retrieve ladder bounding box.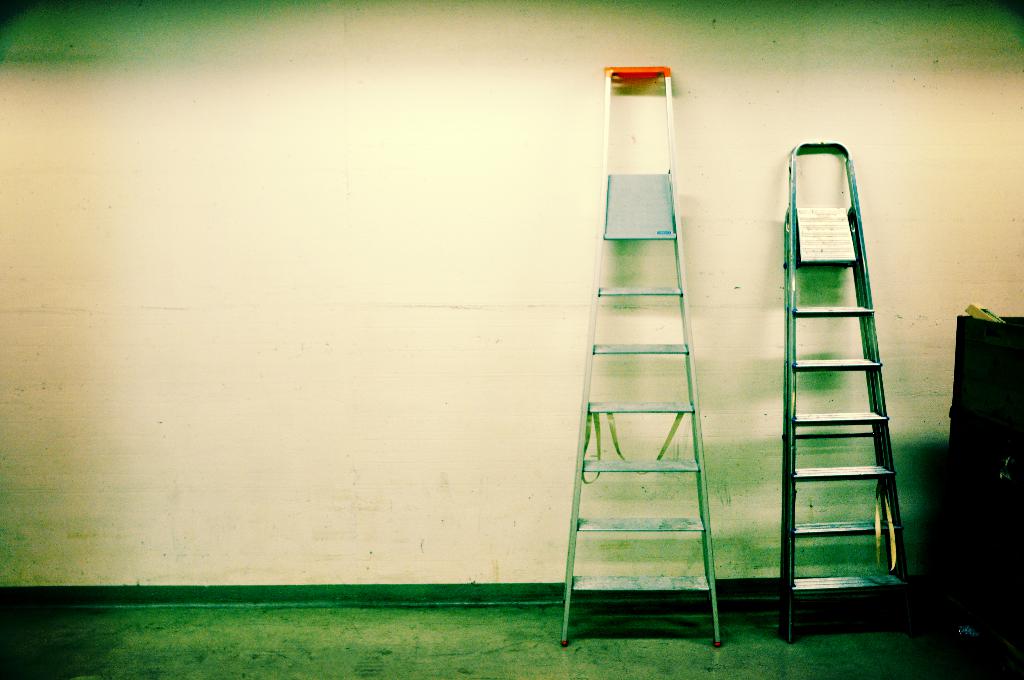
Bounding box: (557,65,725,645).
